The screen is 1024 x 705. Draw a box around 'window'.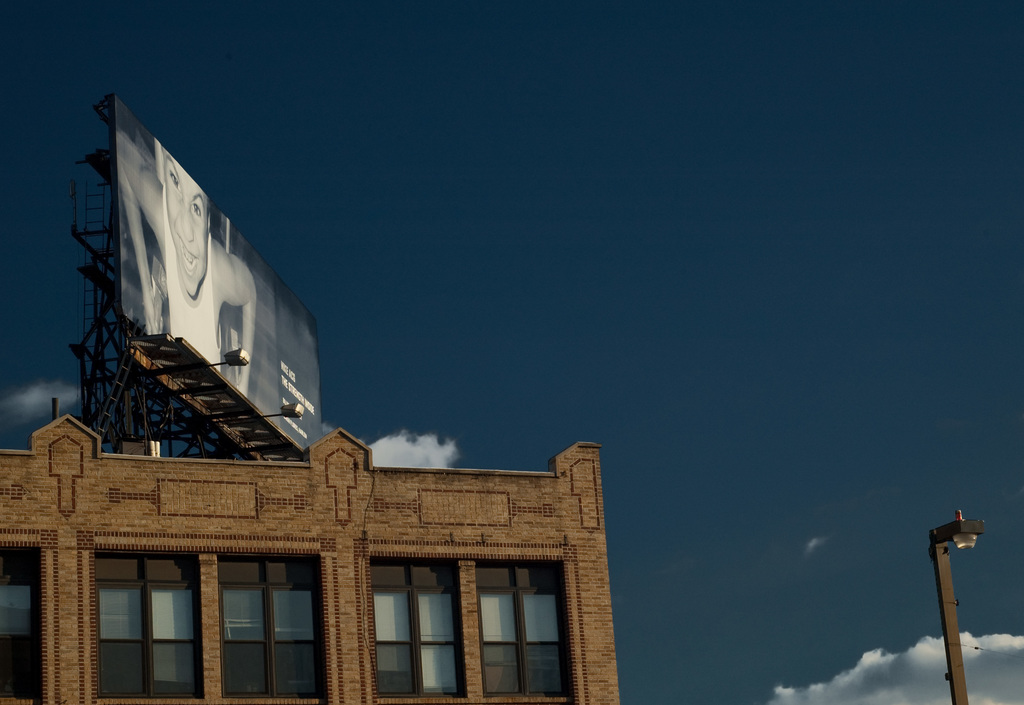
(left=92, top=551, right=329, bottom=704).
